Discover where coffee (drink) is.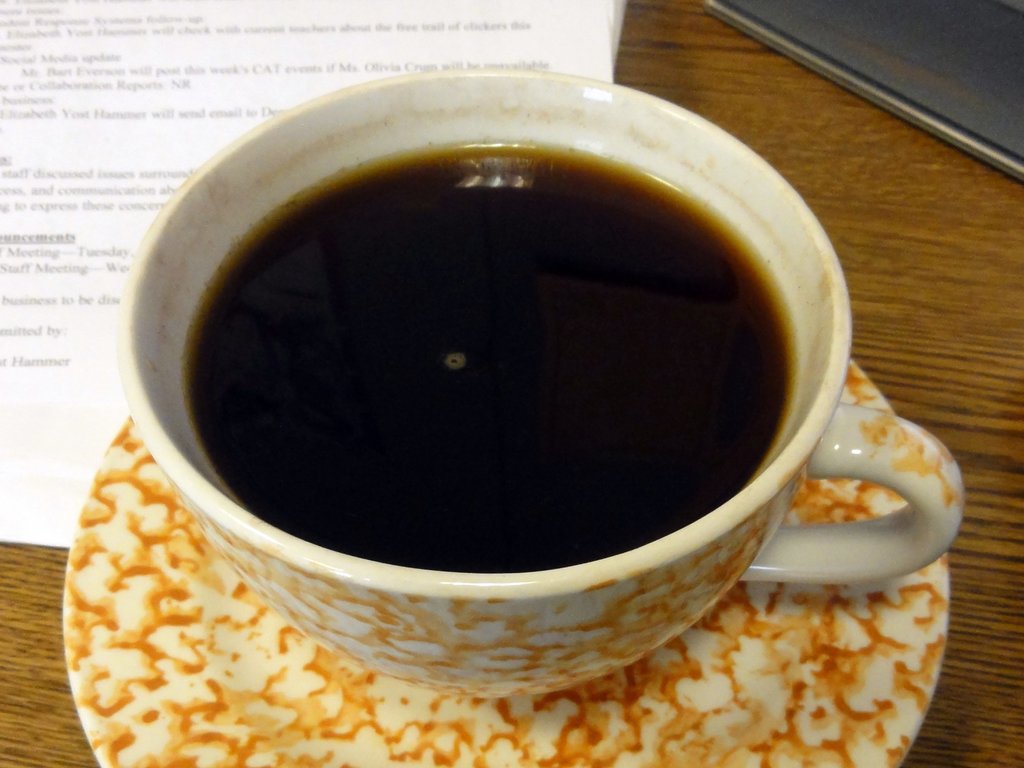
Discovered at bbox(147, 73, 772, 617).
